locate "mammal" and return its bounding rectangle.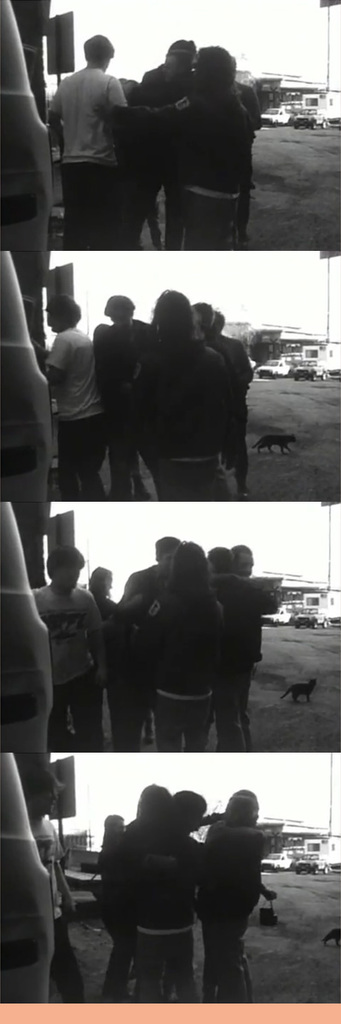
bbox=[133, 790, 207, 1004].
